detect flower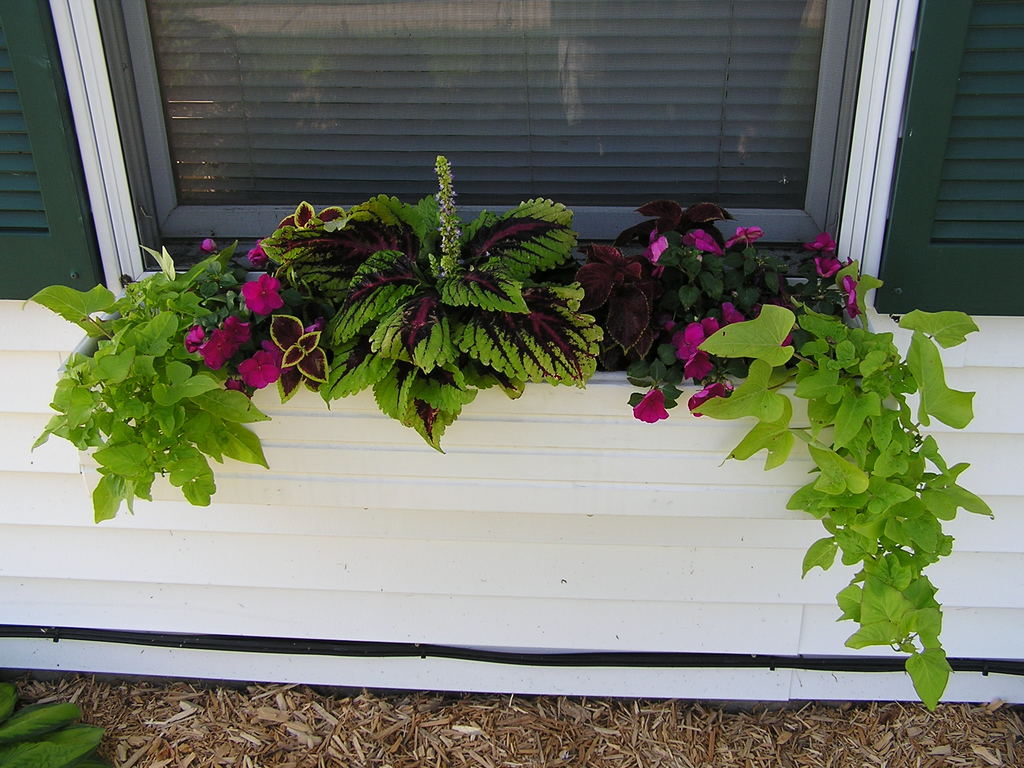
l=201, t=238, r=214, b=251
